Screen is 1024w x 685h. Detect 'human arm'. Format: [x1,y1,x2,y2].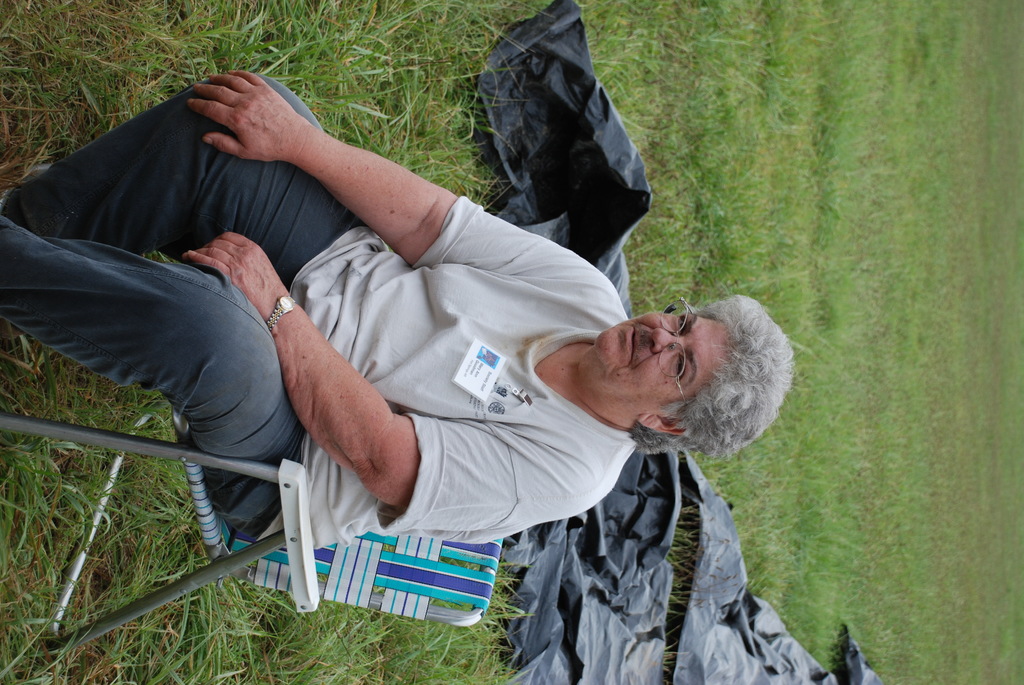
[196,69,598,269].
